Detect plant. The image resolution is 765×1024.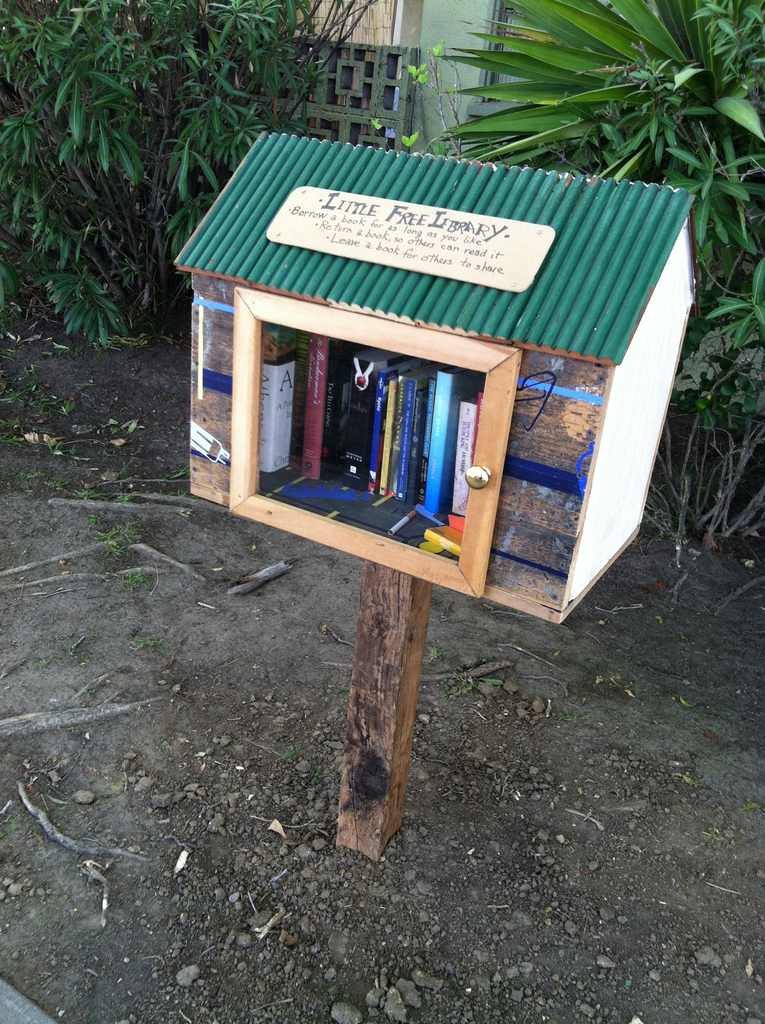
[x1=440, y1=0, x2=764, y2=246].
